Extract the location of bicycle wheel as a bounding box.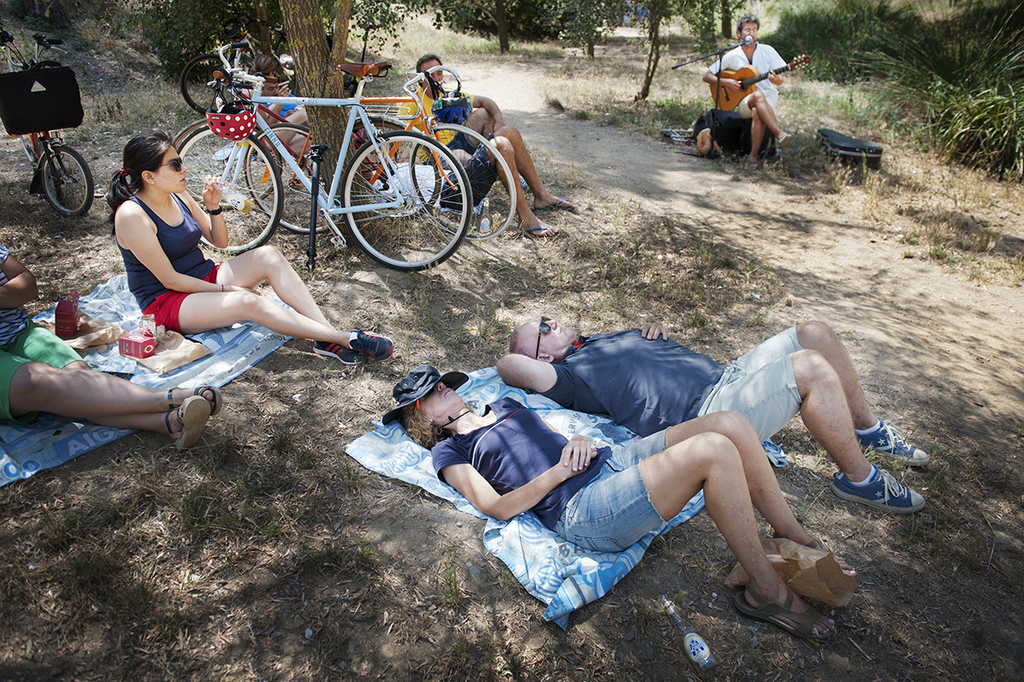
{"x1": 344, "y1": 132, "x2": 477, "y2": 272}.
